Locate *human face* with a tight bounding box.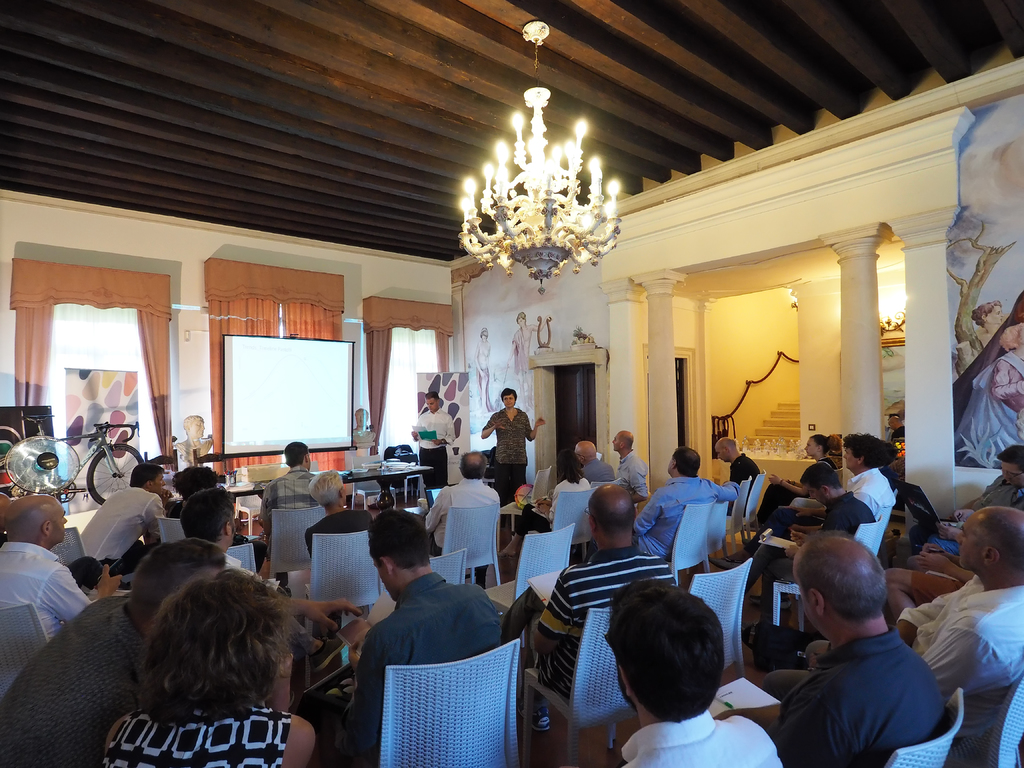
(427,396,438,413).
